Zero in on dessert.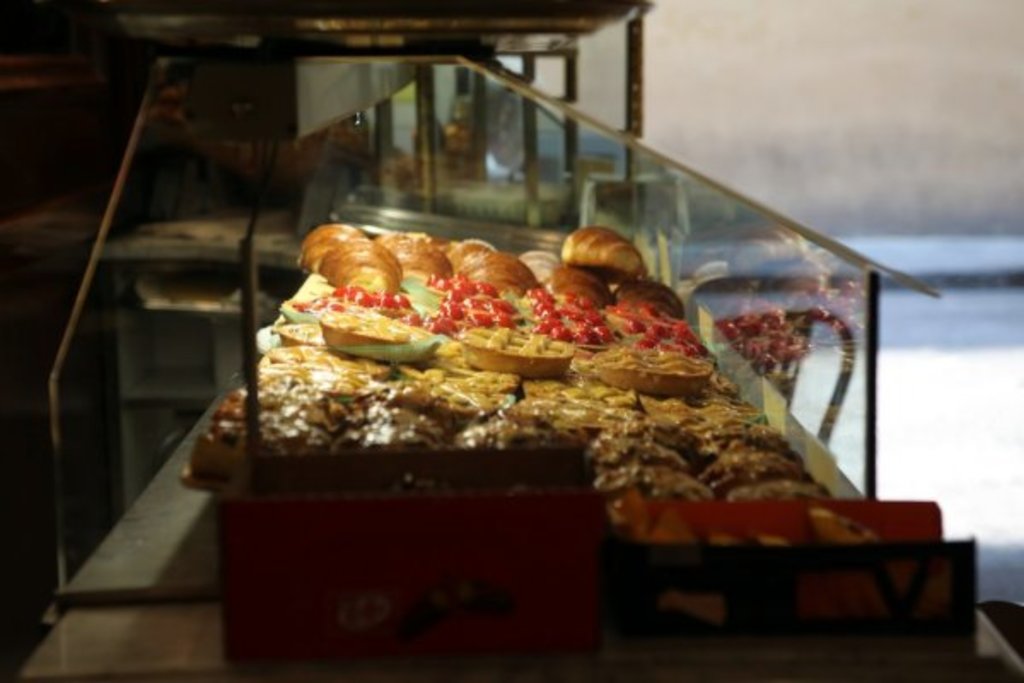
Zeroed in: [433, 394, 587, 447].
